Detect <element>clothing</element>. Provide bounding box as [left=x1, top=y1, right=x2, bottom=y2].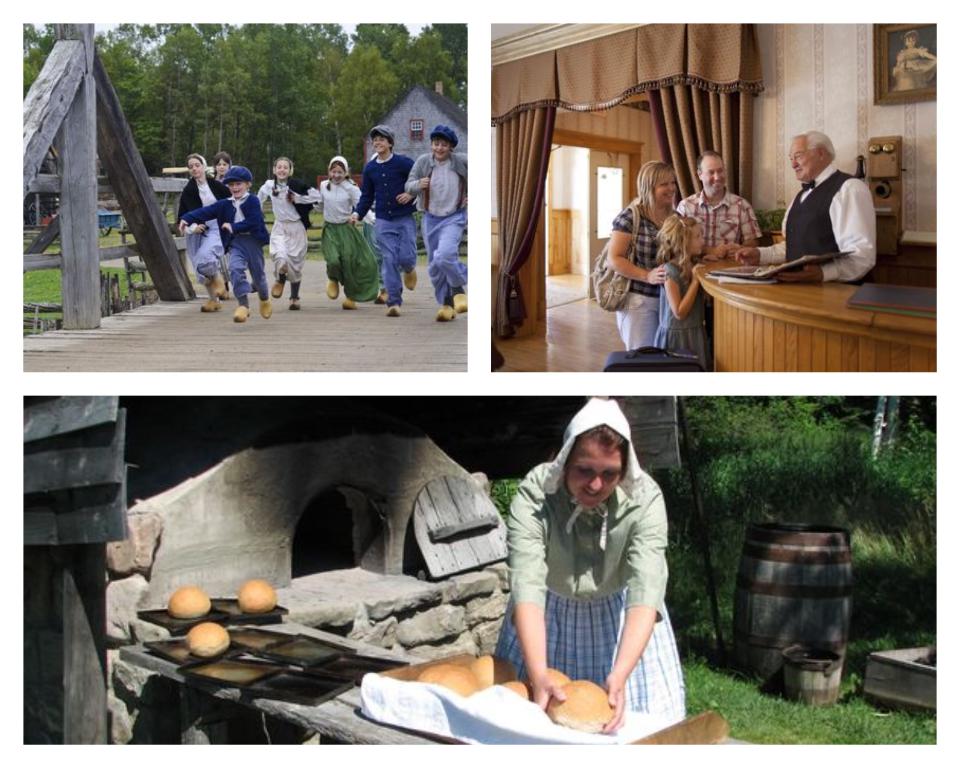
[left=610, top=197, right=671, bottom=348].
